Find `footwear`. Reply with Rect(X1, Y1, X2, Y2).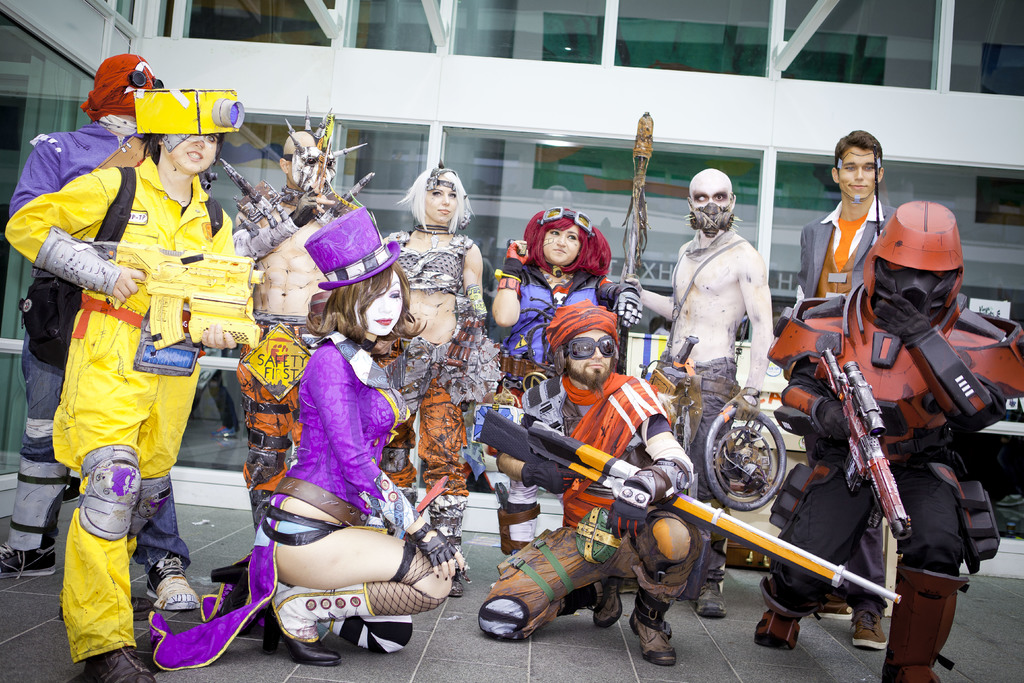
Rect(211, 559, 252, 614).
